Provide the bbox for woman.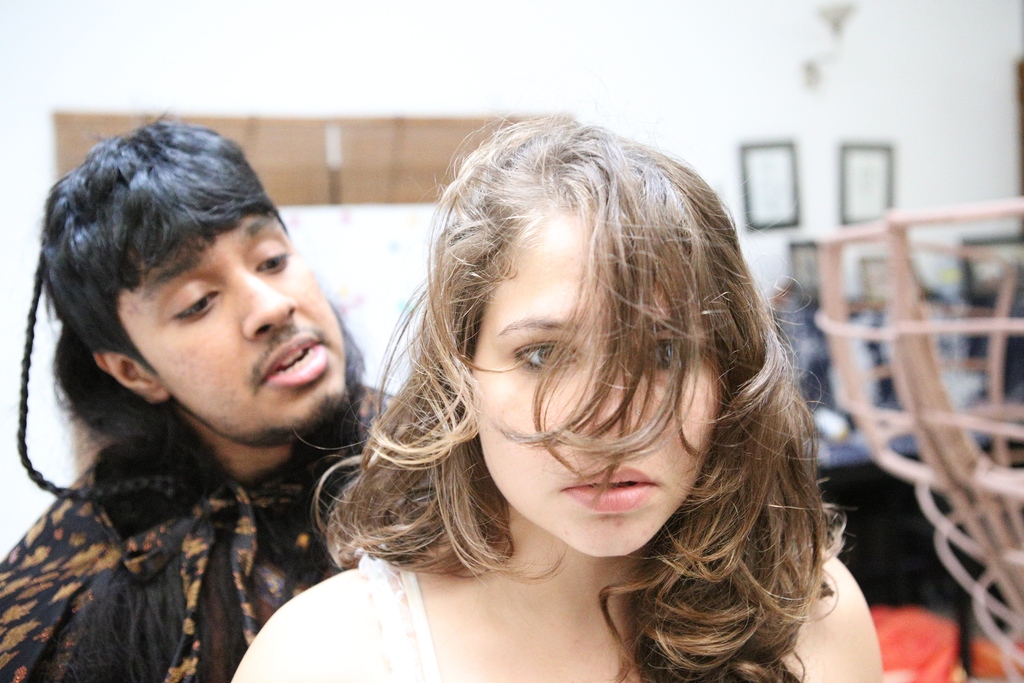
locate(228, 95, 884, 682).
